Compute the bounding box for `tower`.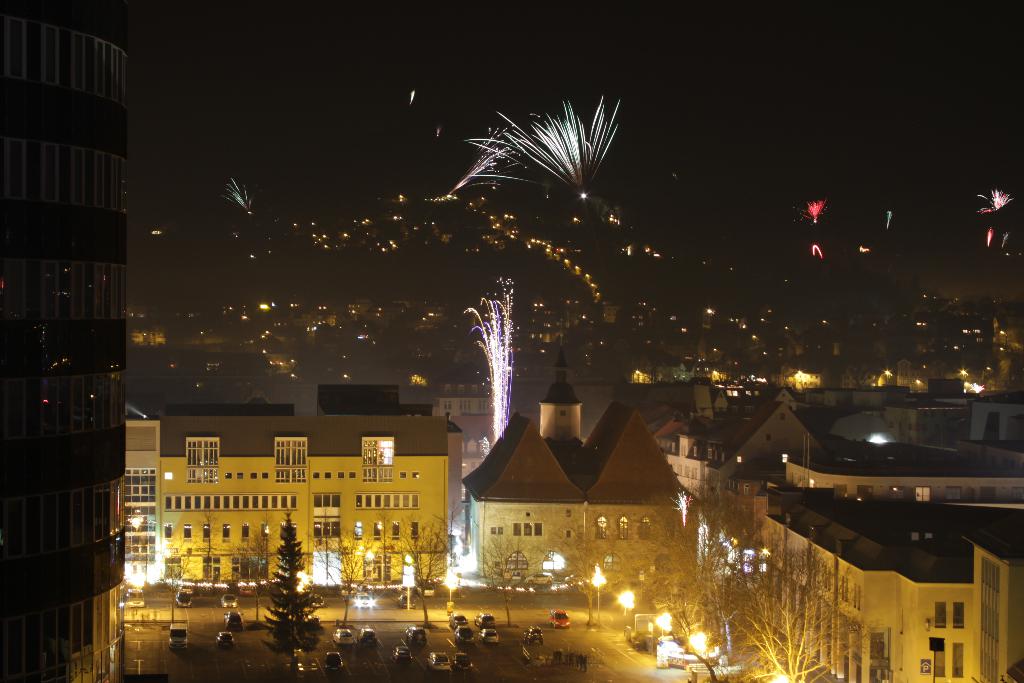
(477, 343, 701, 583).
